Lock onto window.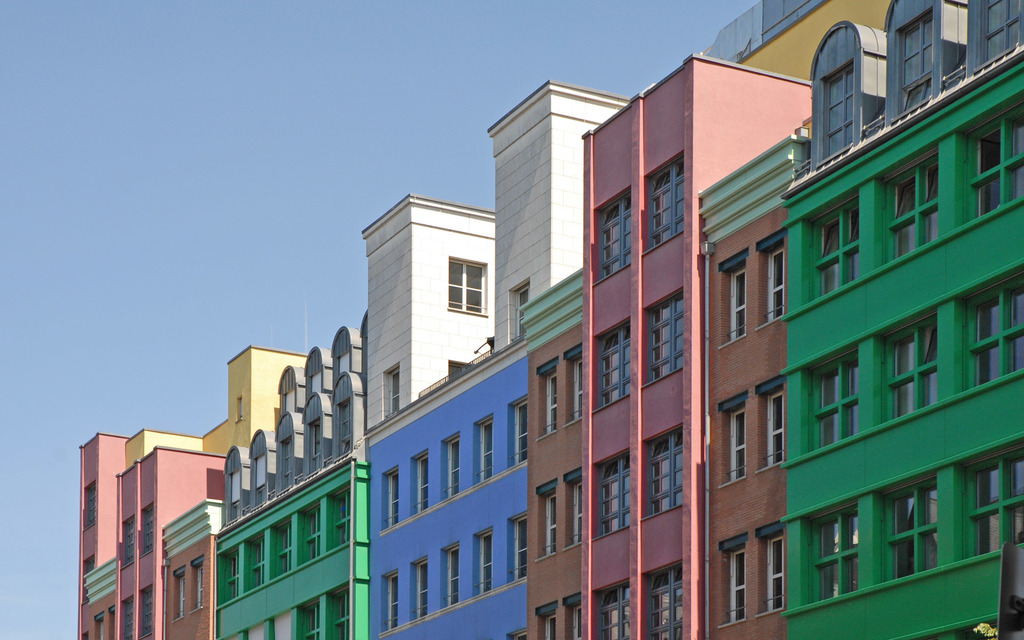
Locked: [x1=123, y1=594, x2=135, y2=639].
